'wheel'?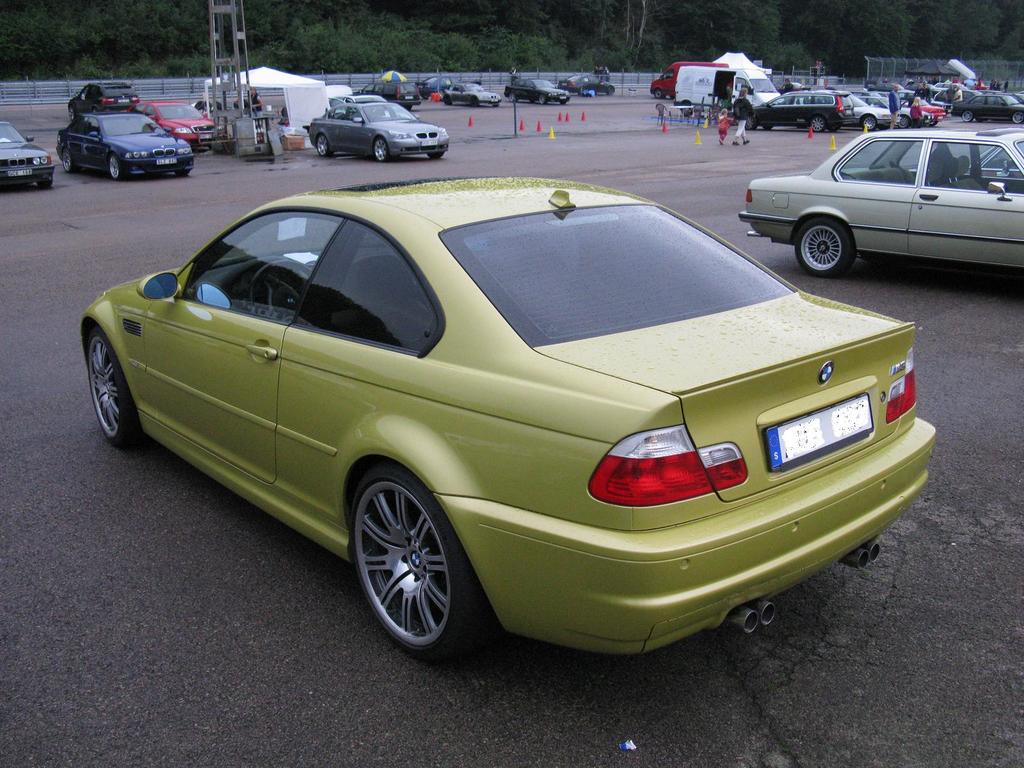
locate(37, 177, 51, 188)
